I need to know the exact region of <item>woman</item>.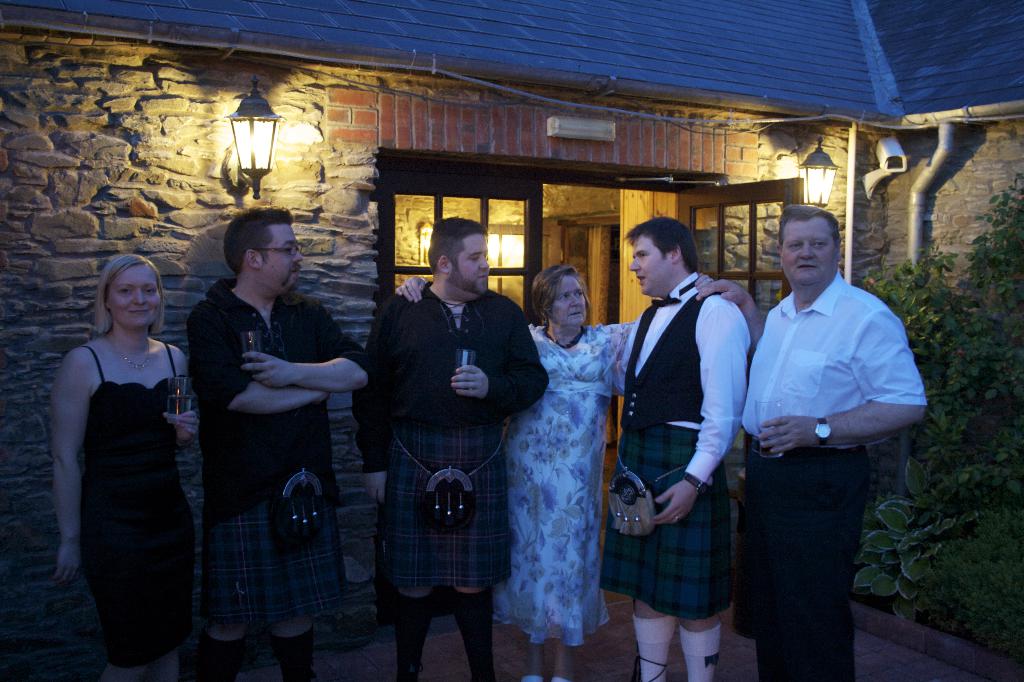
Region: left=45, top=236, right=208, bottom=679.
